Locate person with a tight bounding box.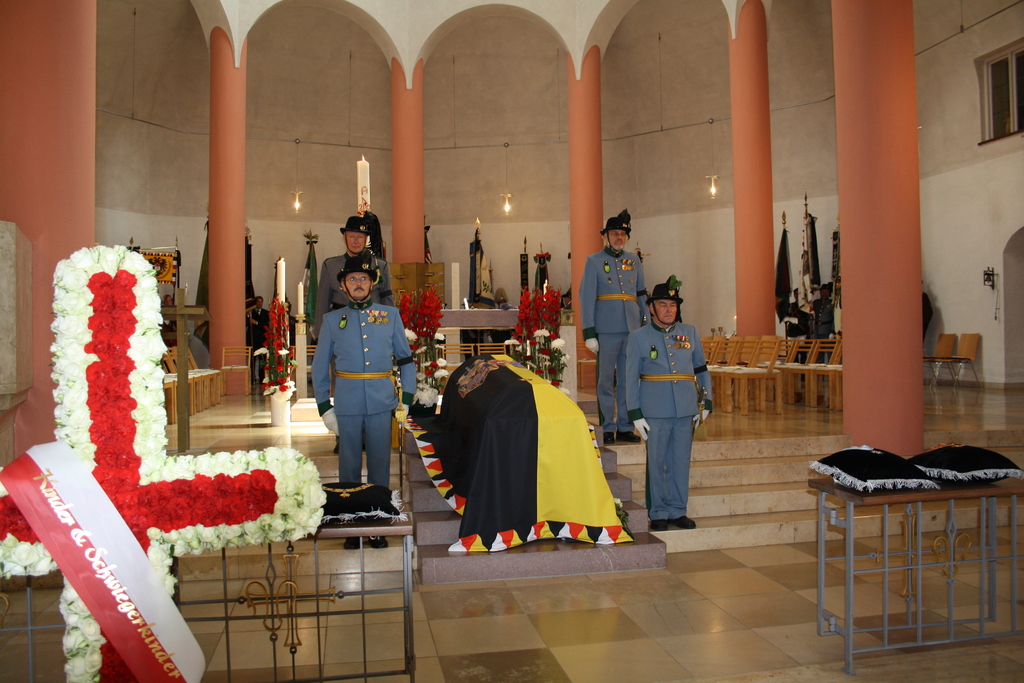
crop(310, 211, 405, 350).
